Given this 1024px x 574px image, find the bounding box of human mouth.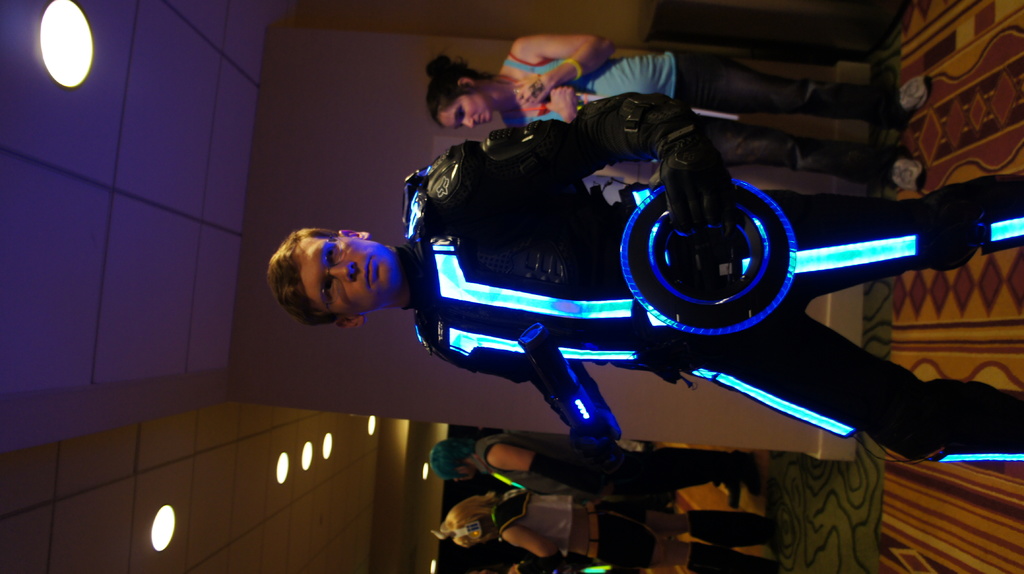
Rect(365, 255, 378, 279).
